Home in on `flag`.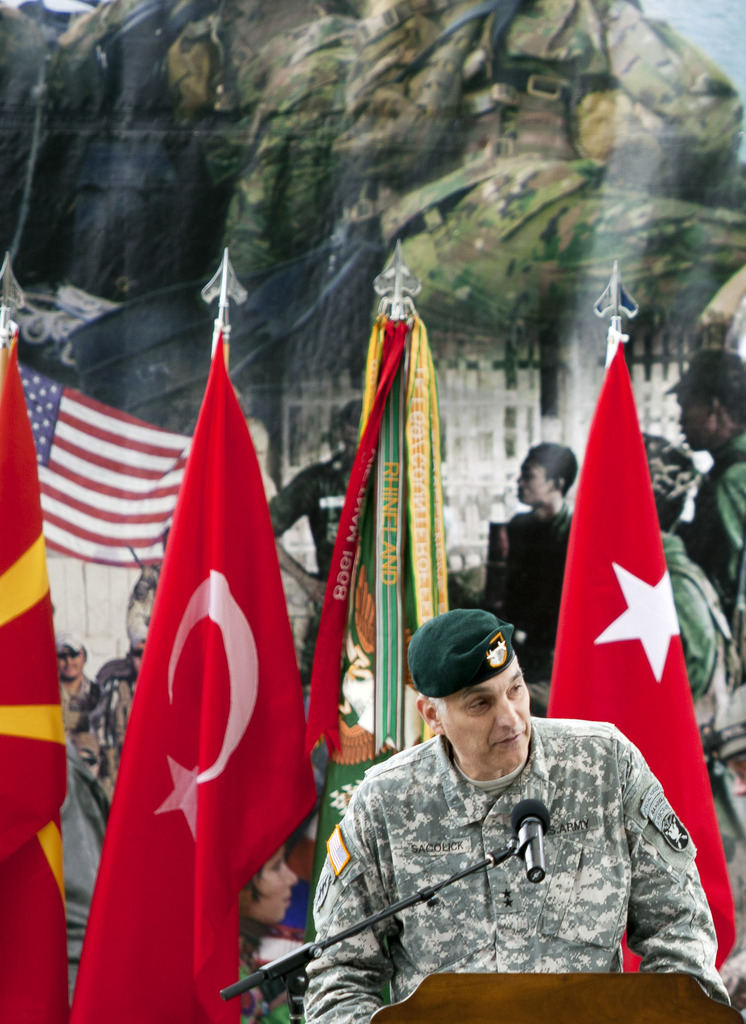
Homed in at Rect(544, 332, 745, 972).
